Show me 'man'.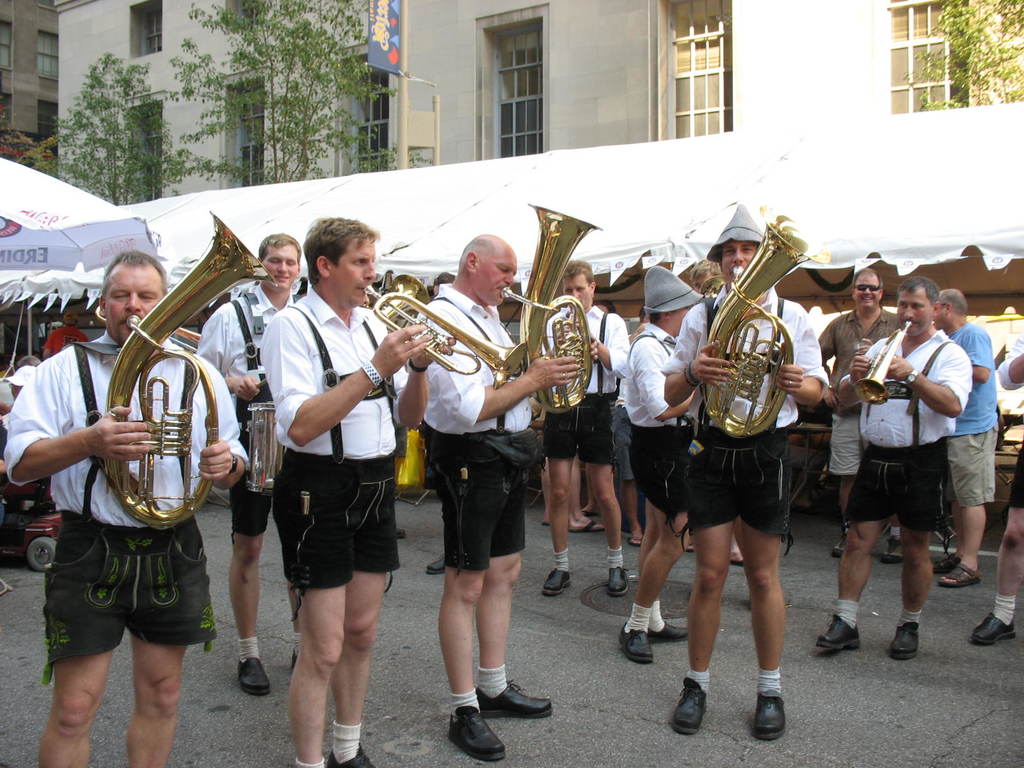
'man' is here: 819, 267, 906, 558.
